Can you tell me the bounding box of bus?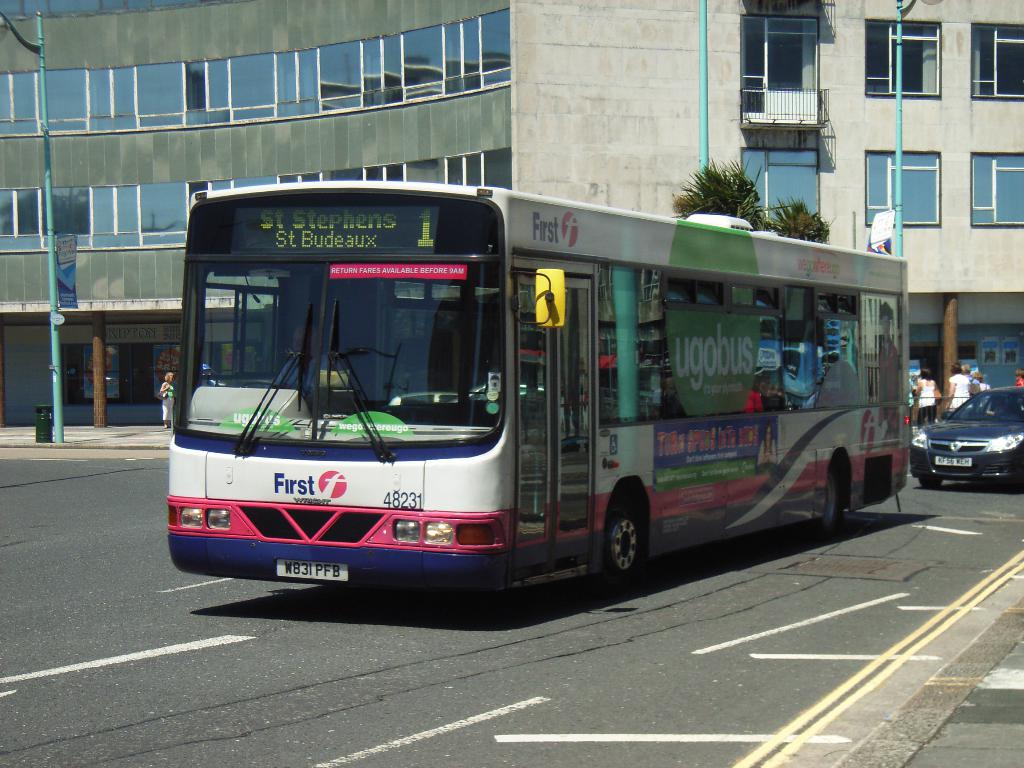
(165, 178, 908, 614).
